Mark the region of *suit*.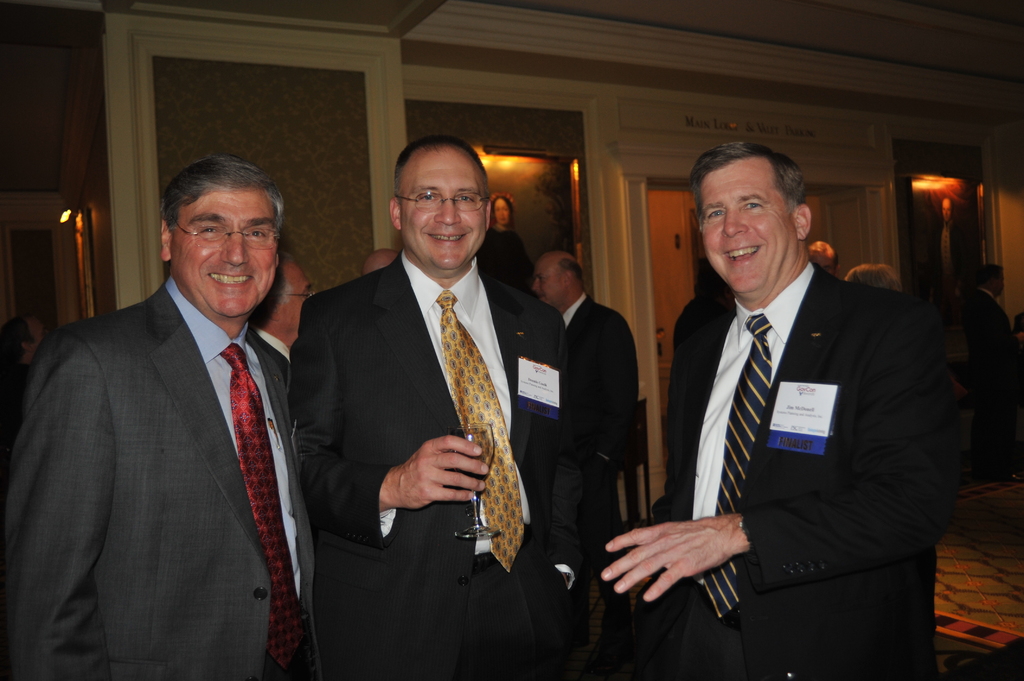
Region: <box>646,260,964,680</box>.
